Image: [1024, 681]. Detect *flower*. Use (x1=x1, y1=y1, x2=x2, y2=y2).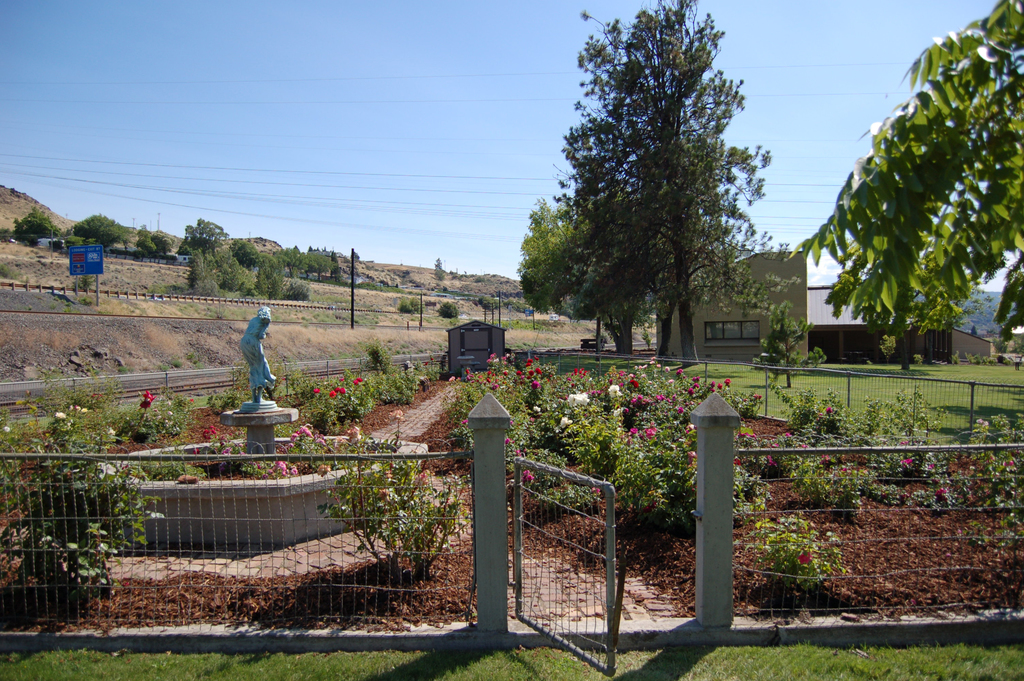
(x1=824, y1=404, x2=836, y2=419).
